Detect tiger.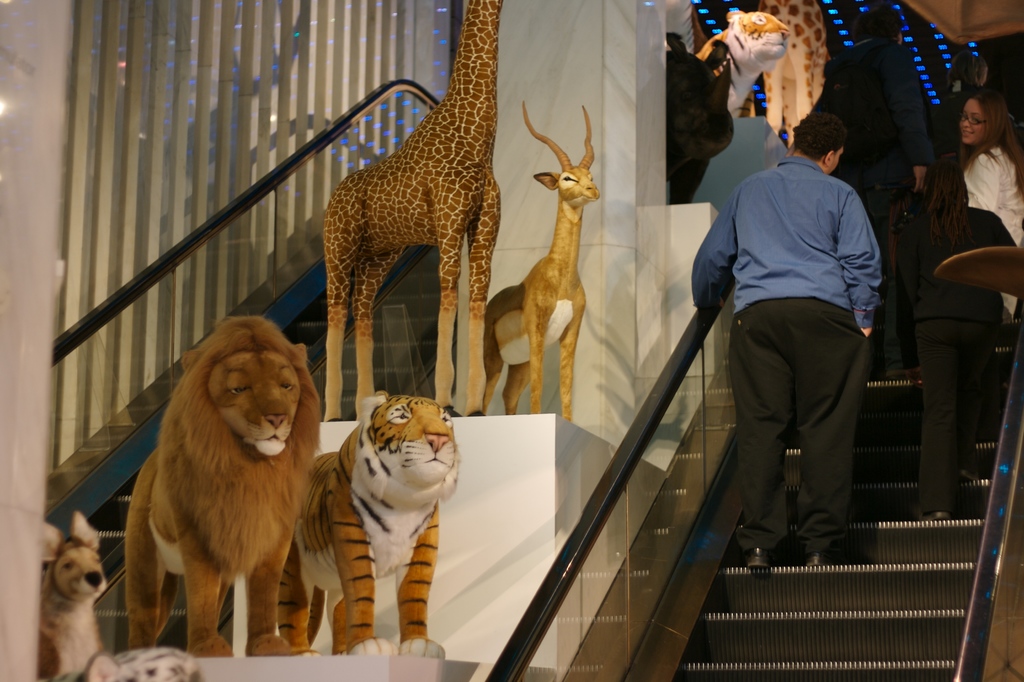
Detected at [left=273, top=387, right=460, bottom=653].
